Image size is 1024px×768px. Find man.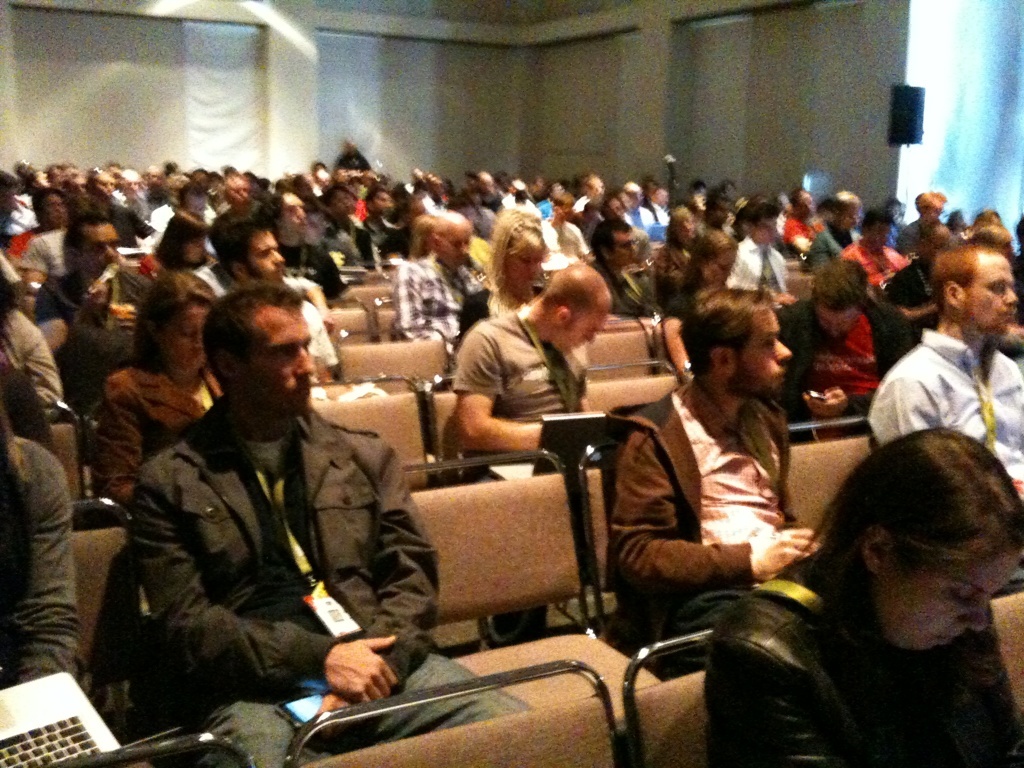
{"x1": 730, "y1": 204, "x2": 789, "y2": 282}.
